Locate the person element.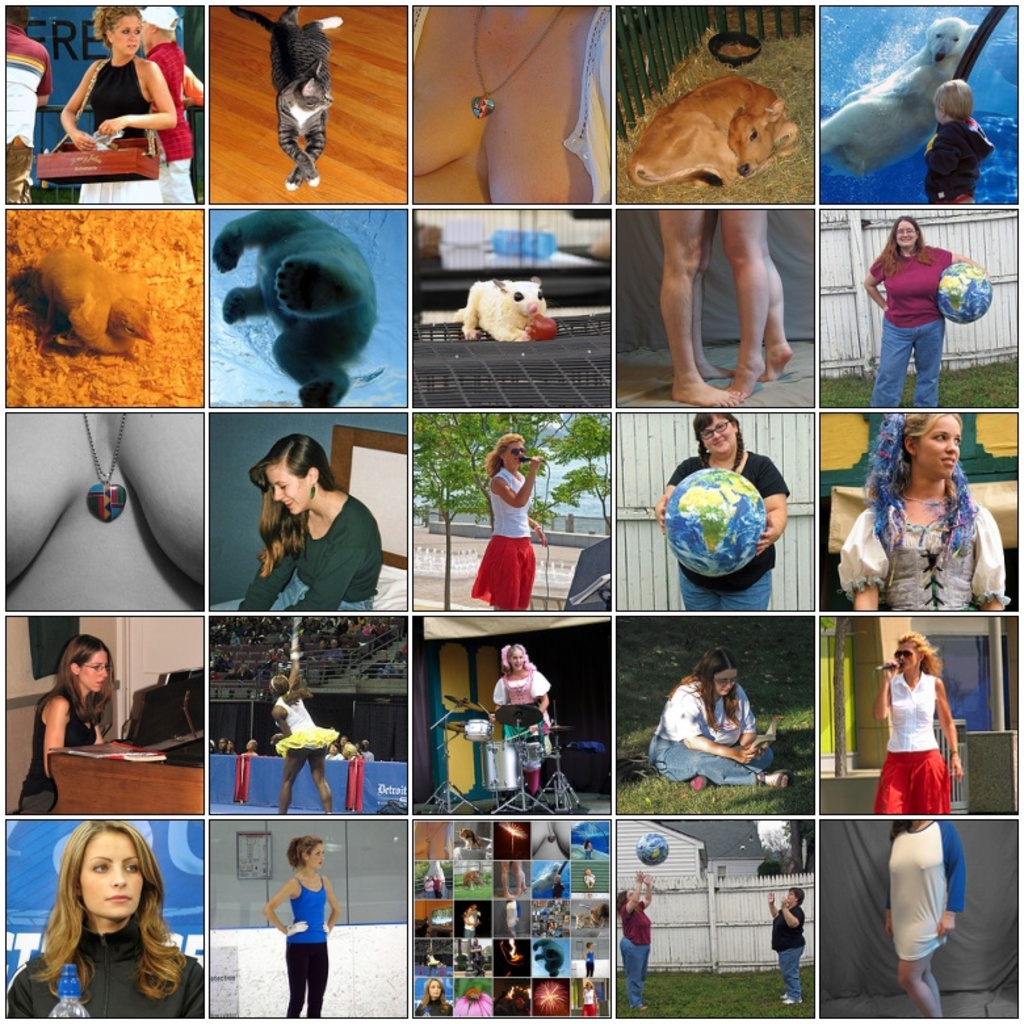
Element bbox: locate(578, 973, 597, 1016).
